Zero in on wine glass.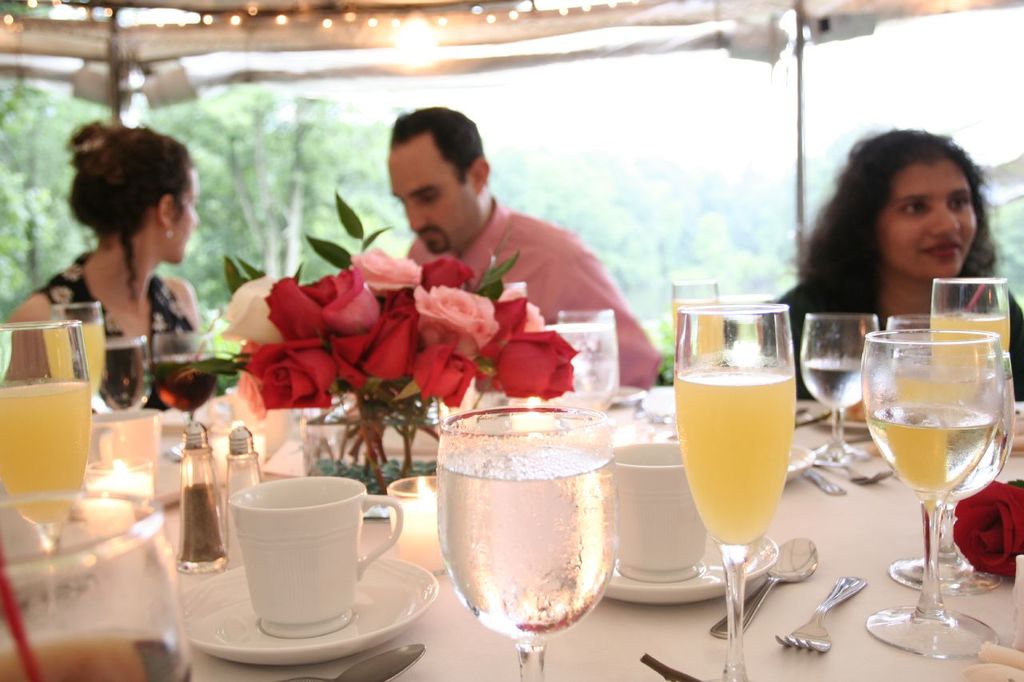
Zeroed in: pyautogui.locateOnScreen(890, 311, 1000, 589).
